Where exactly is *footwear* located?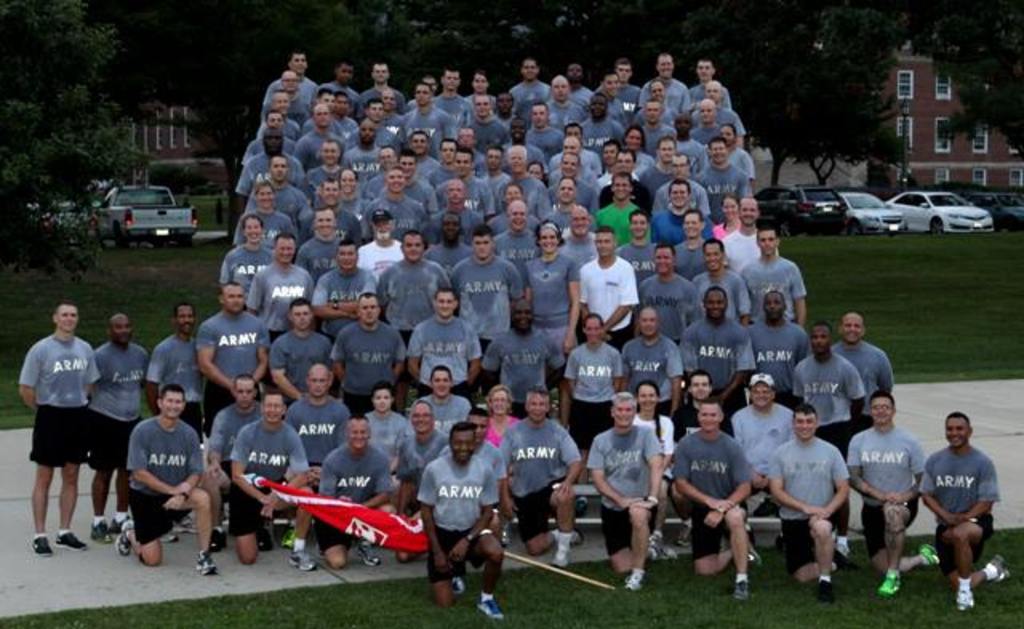
Its bounding box is {"left": 834, "top": 538, "right": 853, "bottom": 557}.
